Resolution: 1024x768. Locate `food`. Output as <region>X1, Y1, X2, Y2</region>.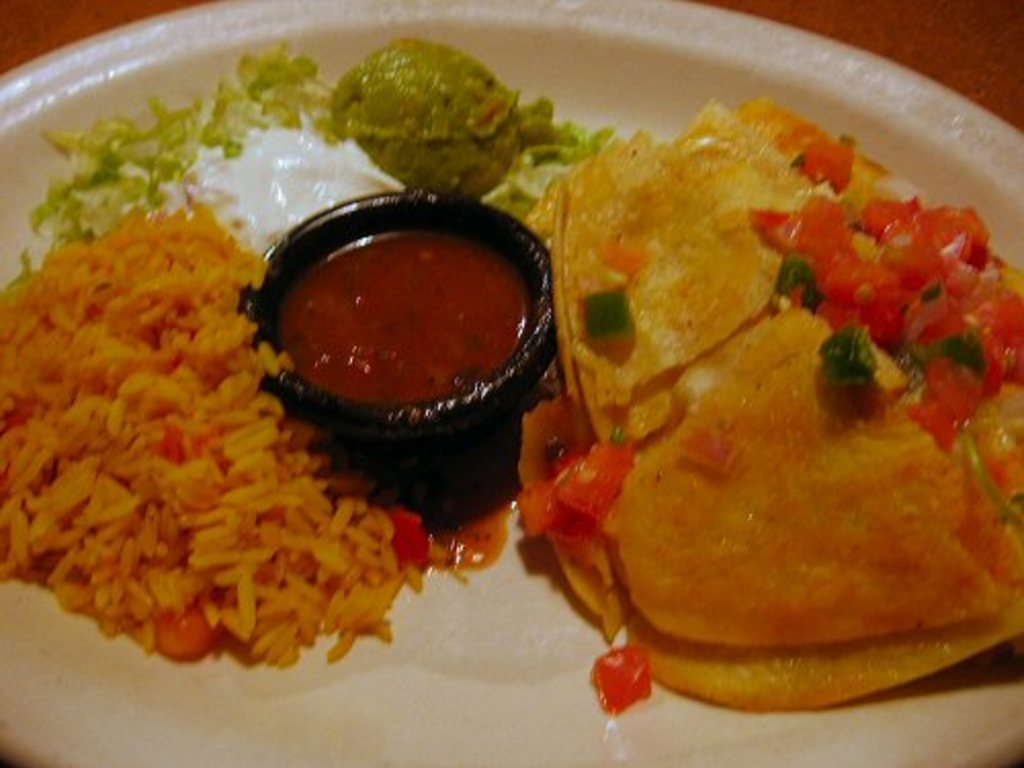
<region>0, 33, 494, 672</region>.
